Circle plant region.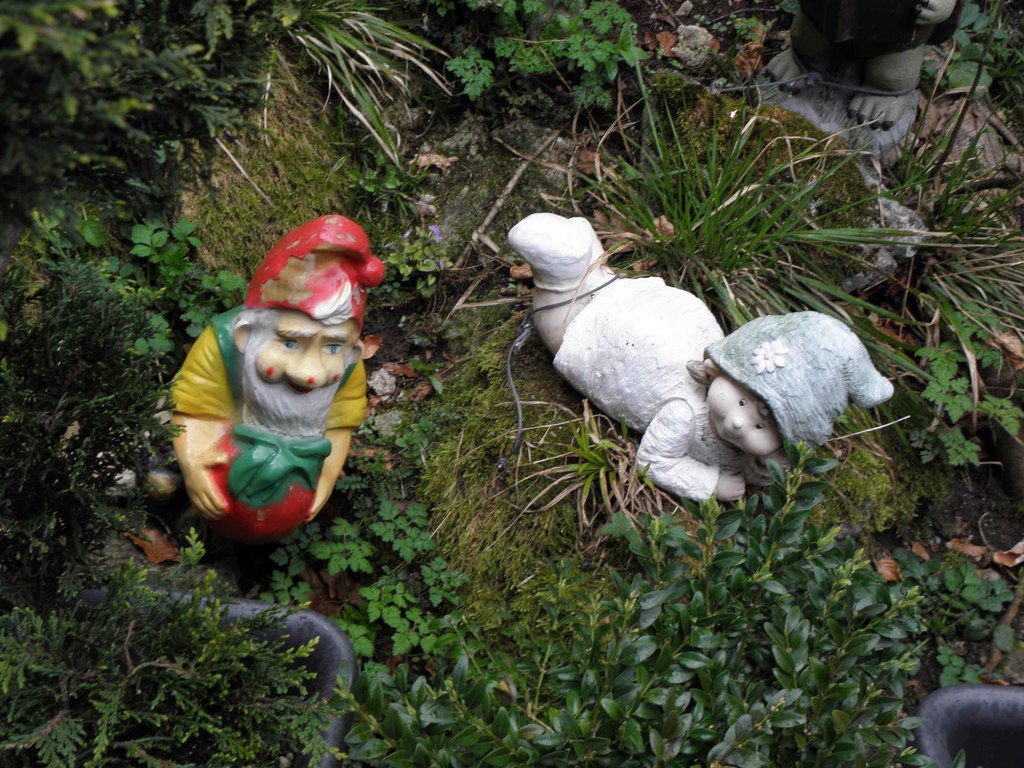
Region: <region>333, 434, 1023, 767</region>.
